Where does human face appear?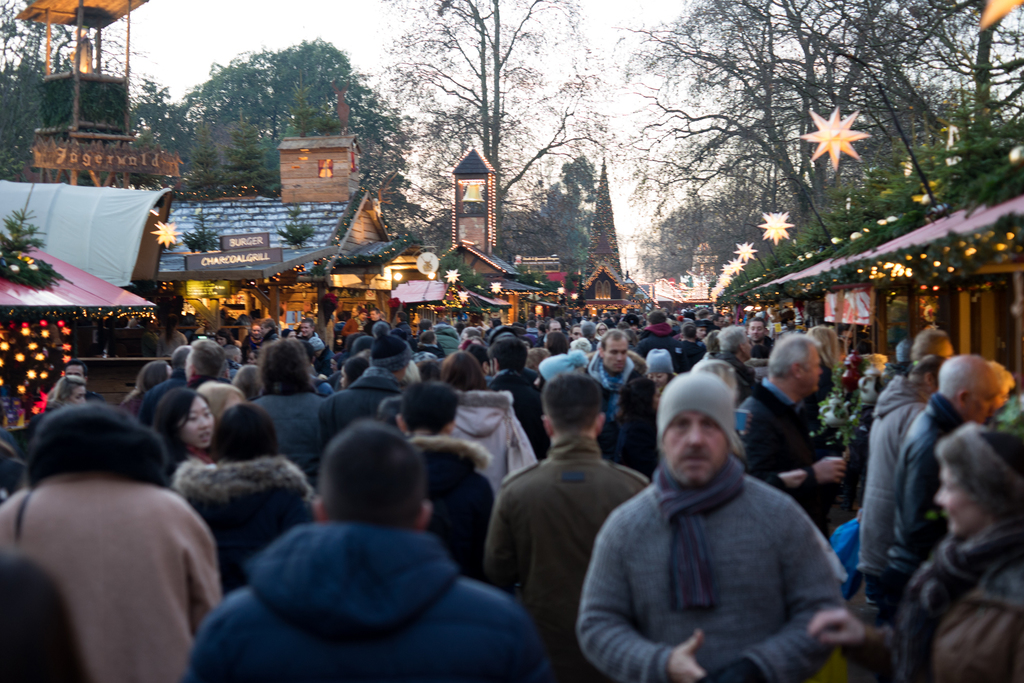
Appears at <bbox>549, 322, 561, 333</bbox>.
